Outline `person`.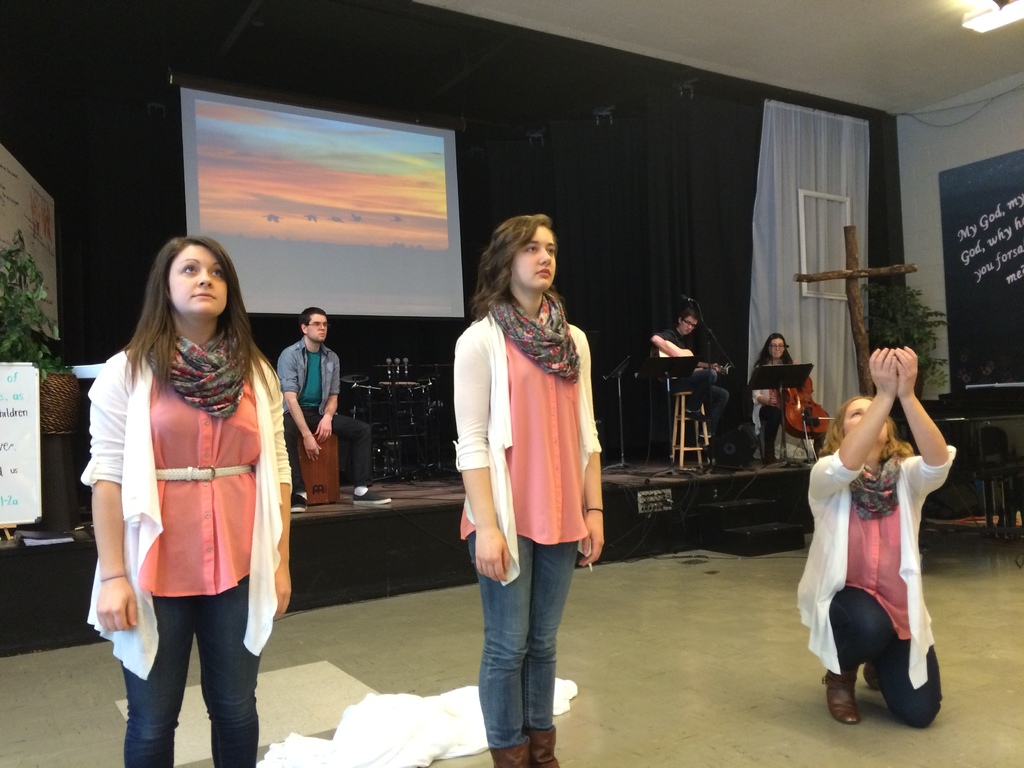
Outline: [749,331,803,467].
